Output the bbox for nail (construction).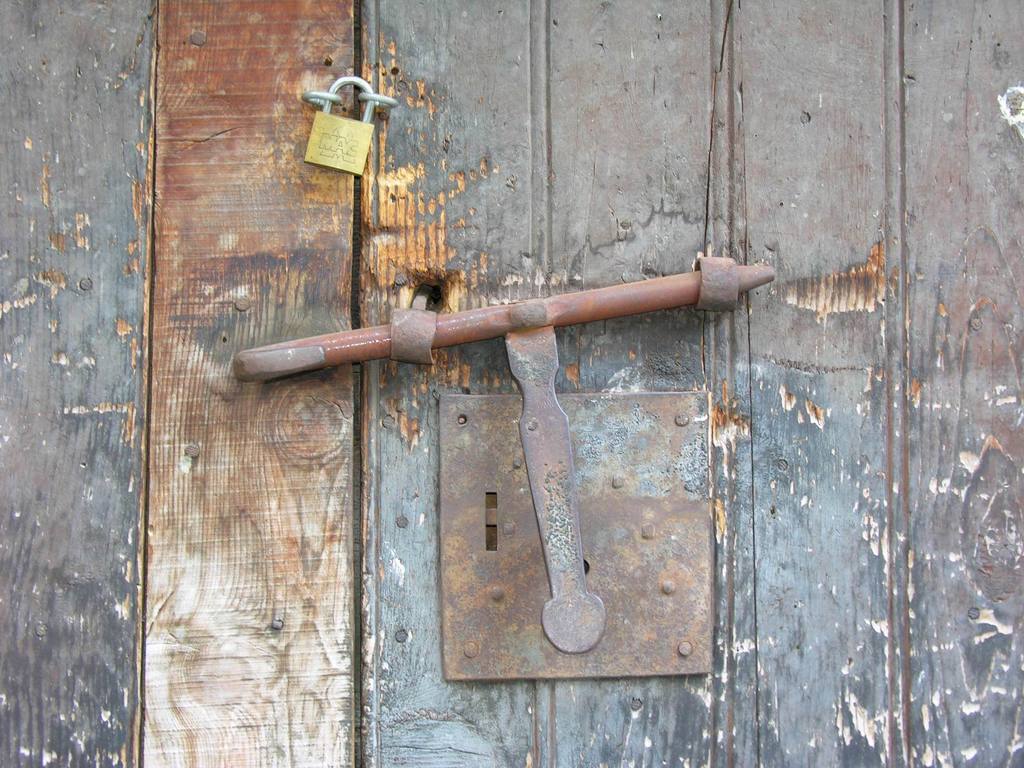
[left=394, top=515, right=409, bottom=531].
